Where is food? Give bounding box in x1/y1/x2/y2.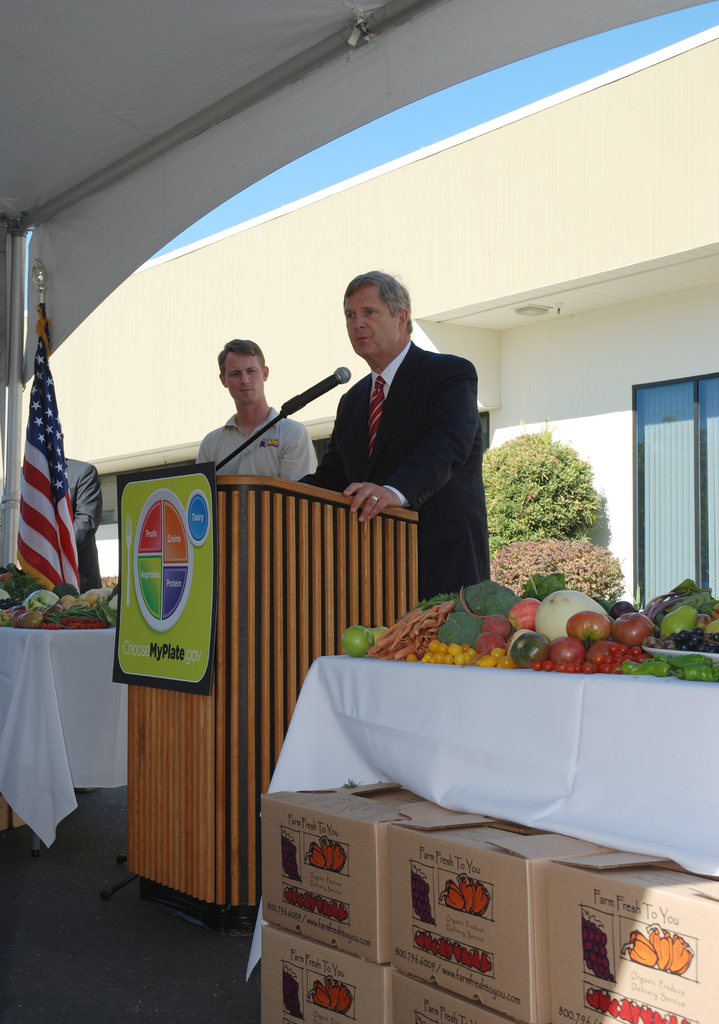
307/837/346/874.
